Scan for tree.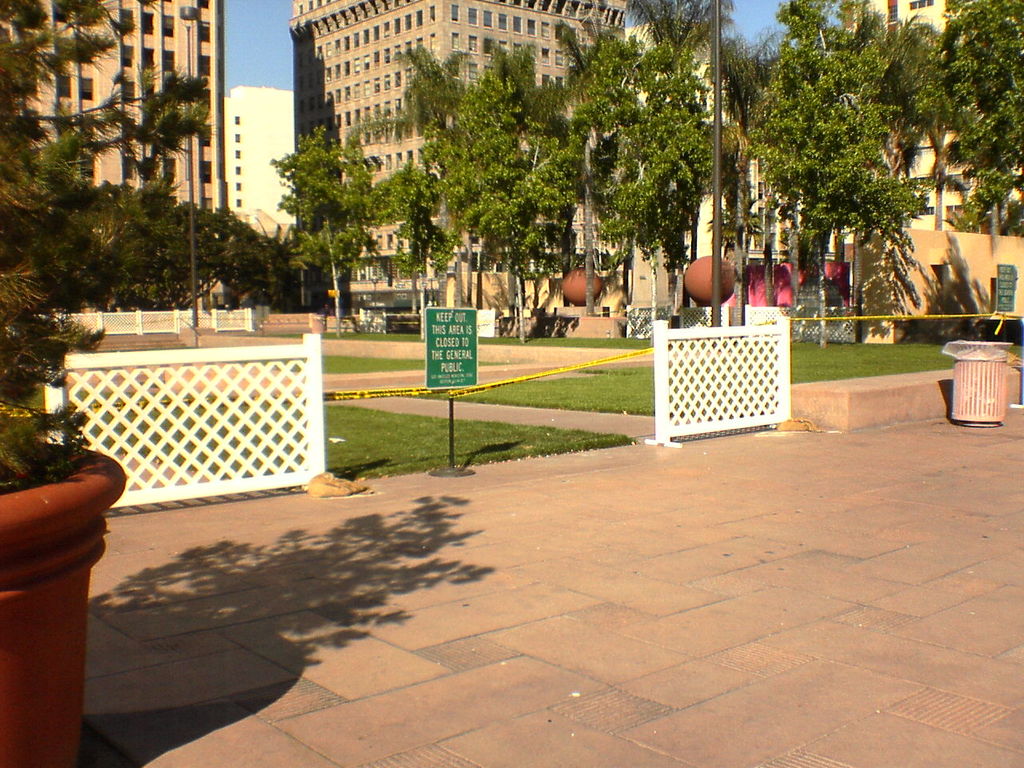
Scan result: [x1=382, y1=50, x2=474, y2=142].
